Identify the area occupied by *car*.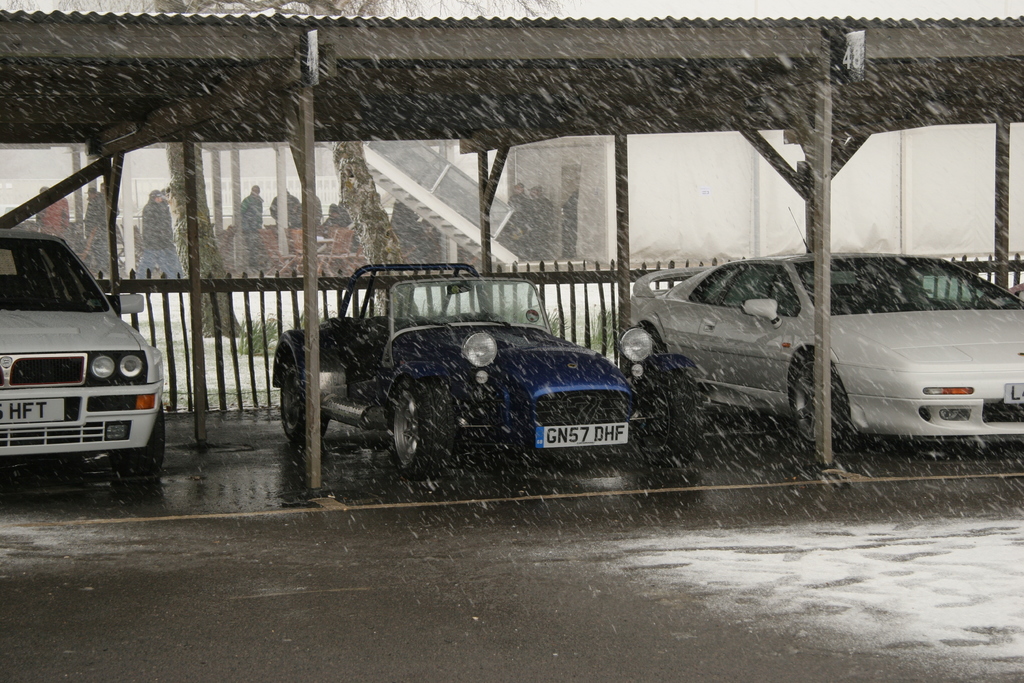
Area: region(266, 261, 660, 474).
